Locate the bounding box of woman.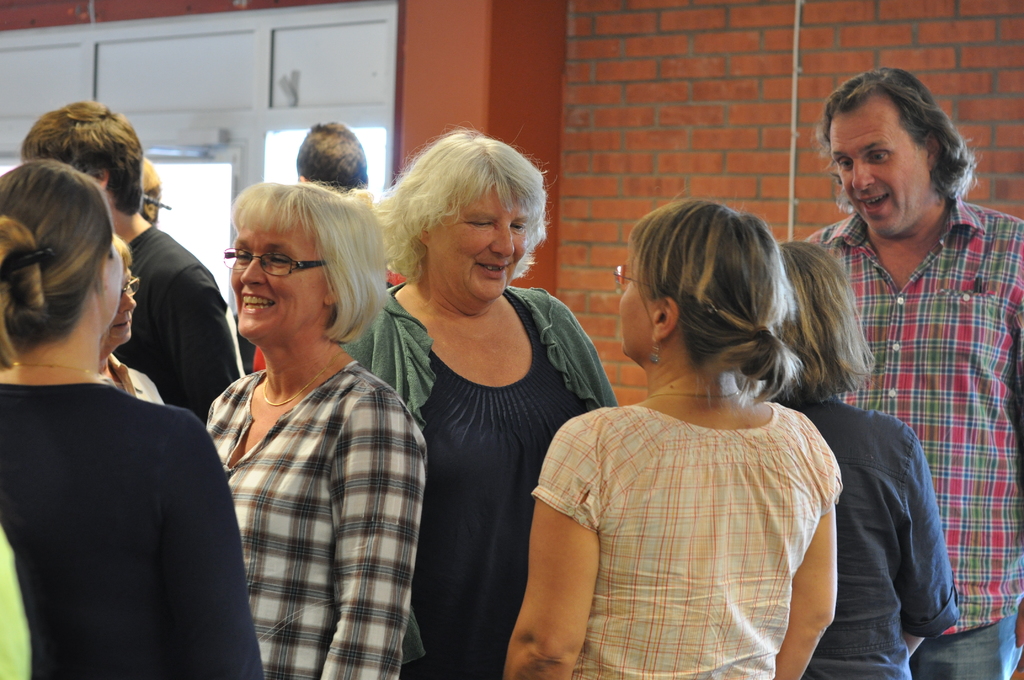
Bounding box: 96, 236, 166, 407.
